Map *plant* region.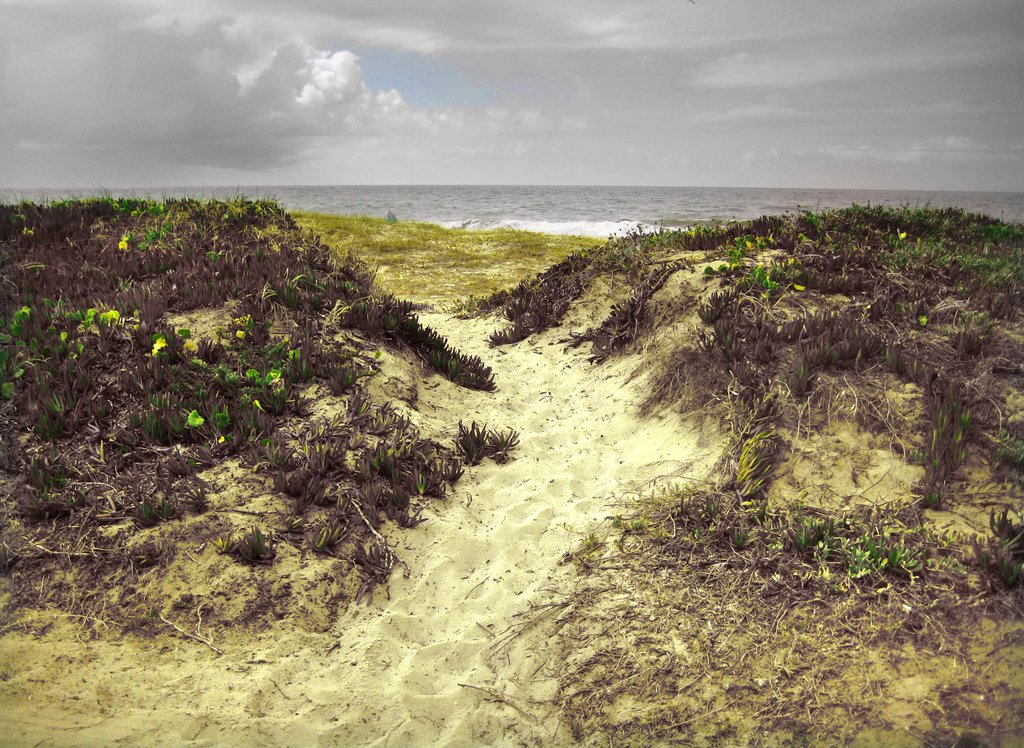
Mapped to bbox=(486, 424, 524, 466).
